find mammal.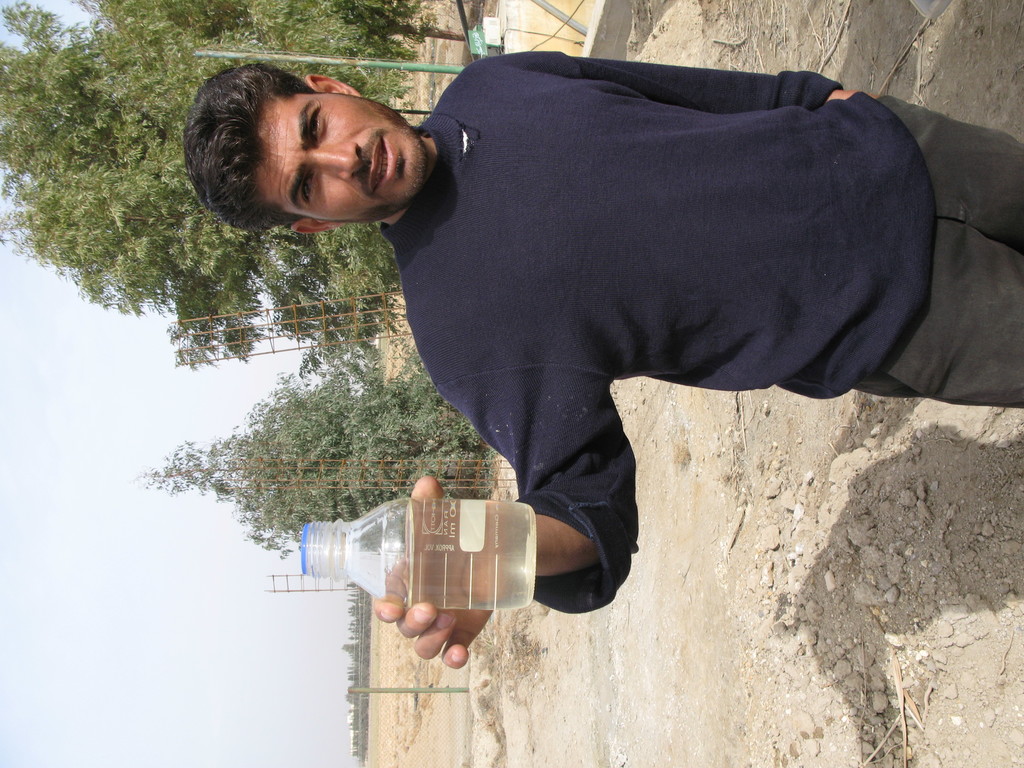
box=[113, 62, 959, 662].
